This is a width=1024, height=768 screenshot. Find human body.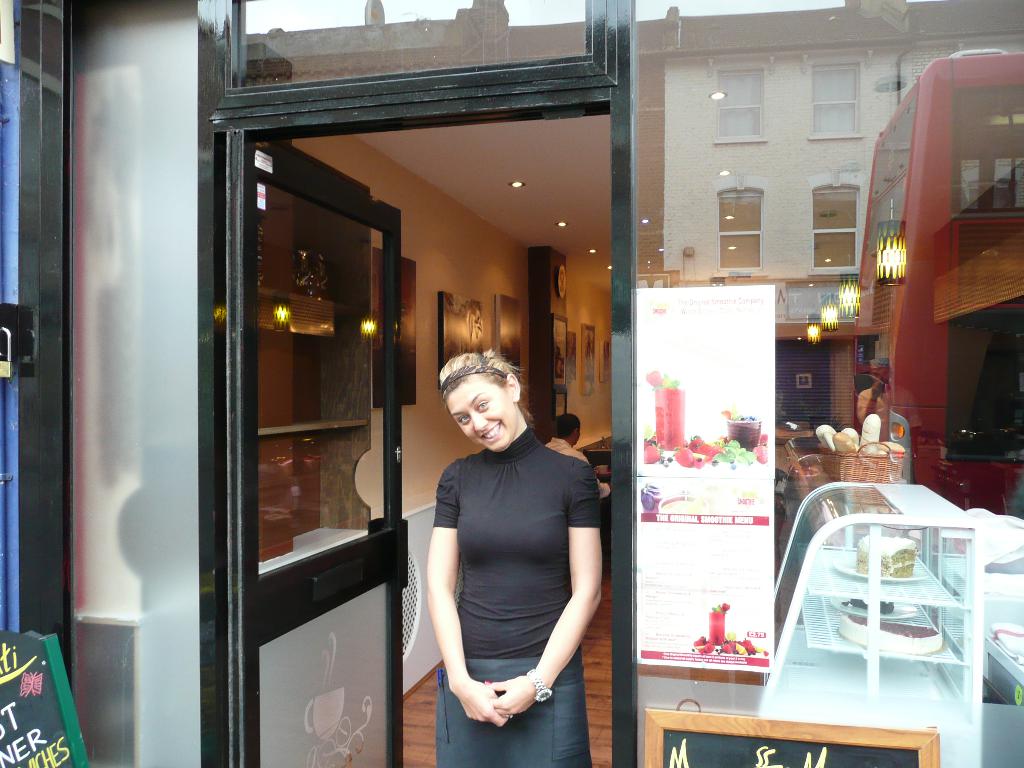
Bounding box: crop(419, 336, 611, 756).
